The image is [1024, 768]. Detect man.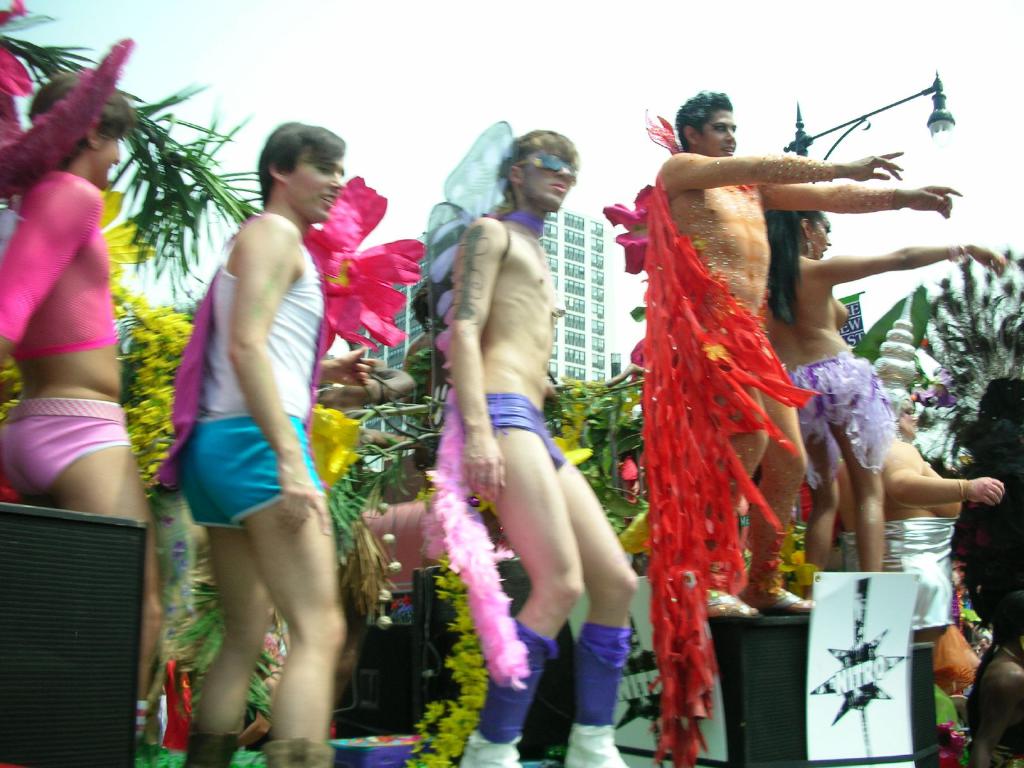
Detection: x1=444, y1=130, x2=637, y2=767.
